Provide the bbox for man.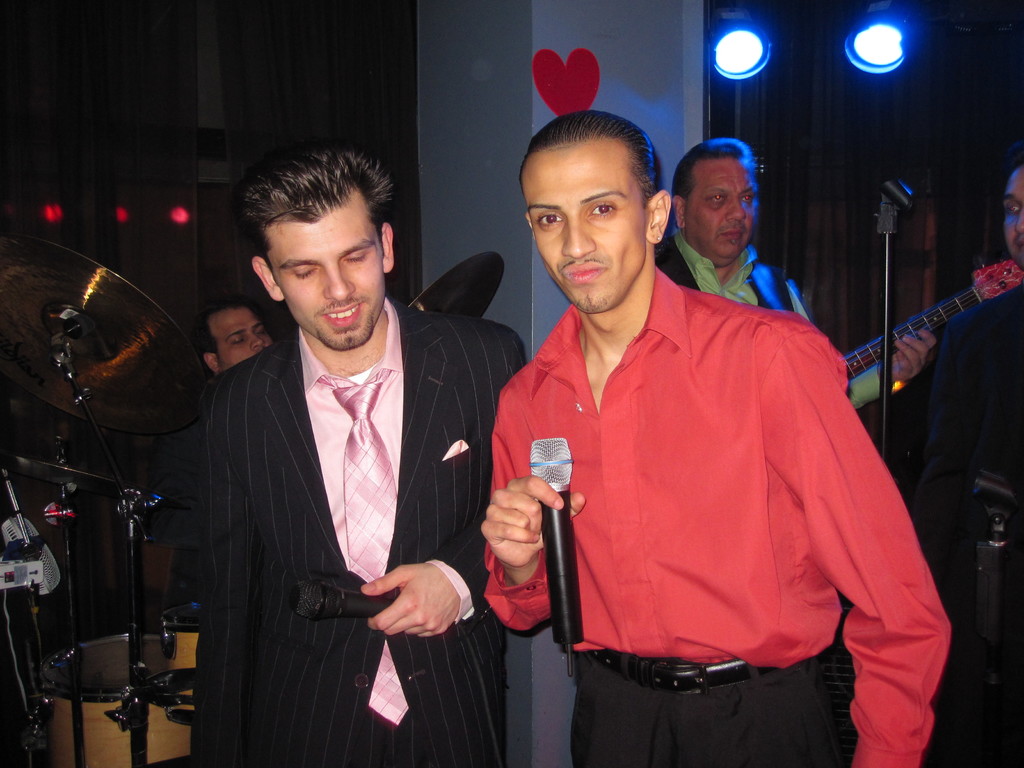
640,143,937,477.
